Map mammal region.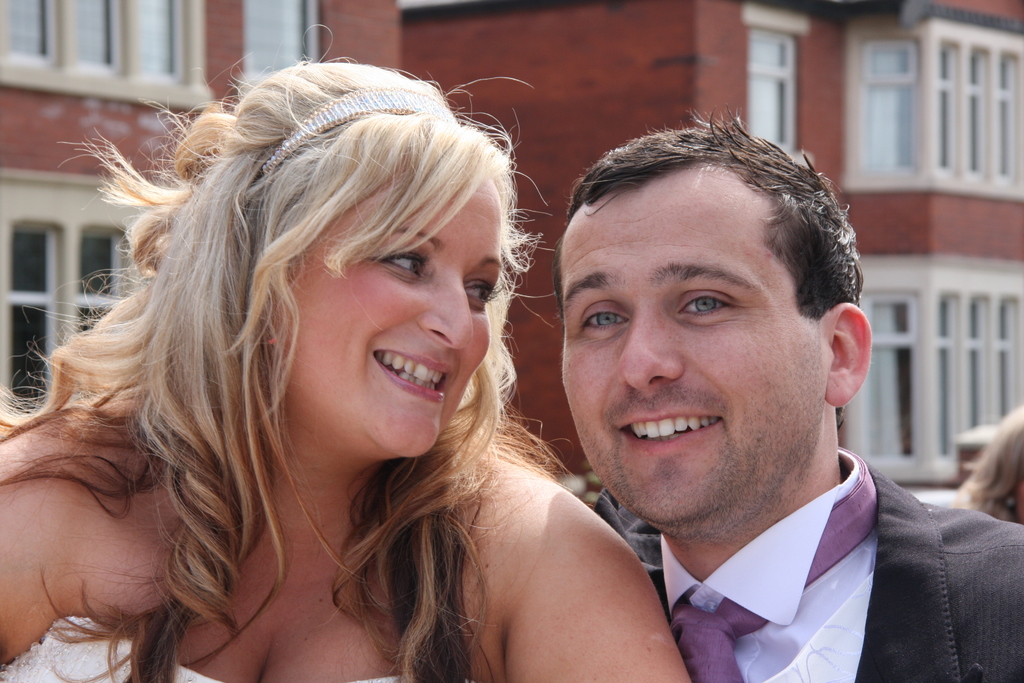
Mapped to <box>557,106,1023,682</box>.
